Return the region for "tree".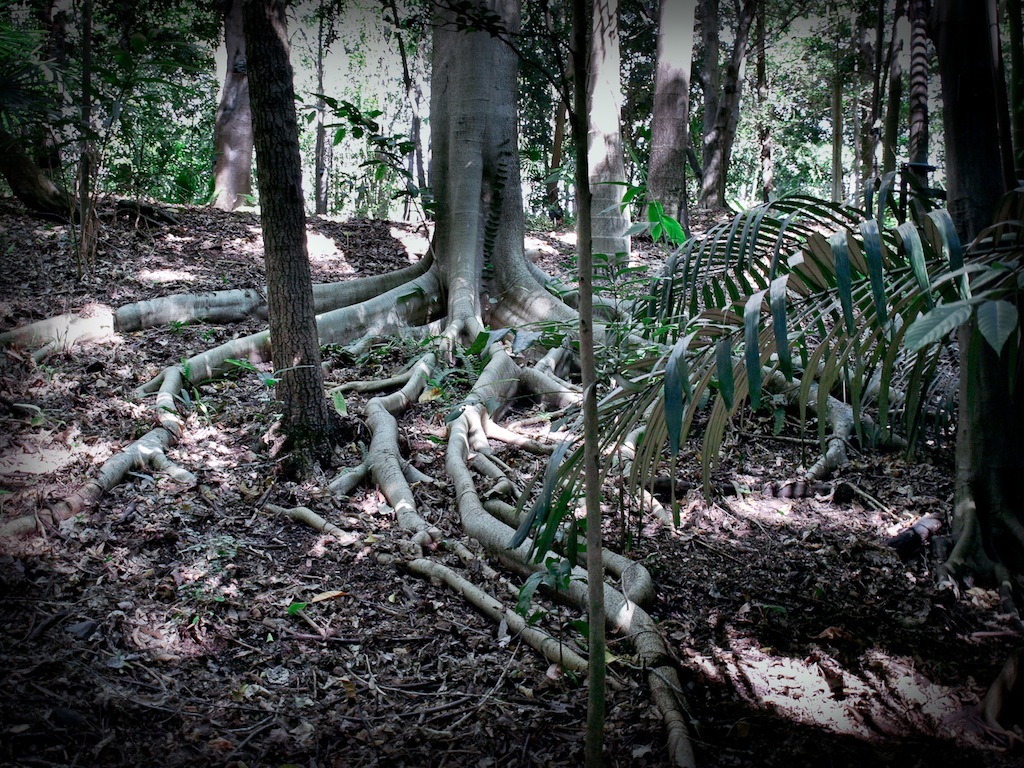
box=[2, 2, 226, 216].
